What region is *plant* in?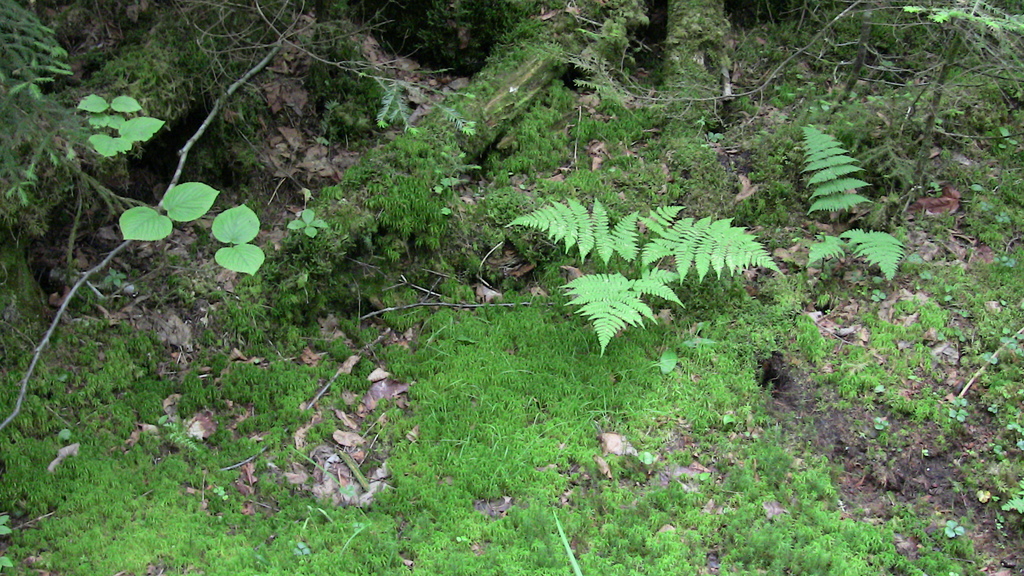
<region>499, 193, 801, 360</region>.
